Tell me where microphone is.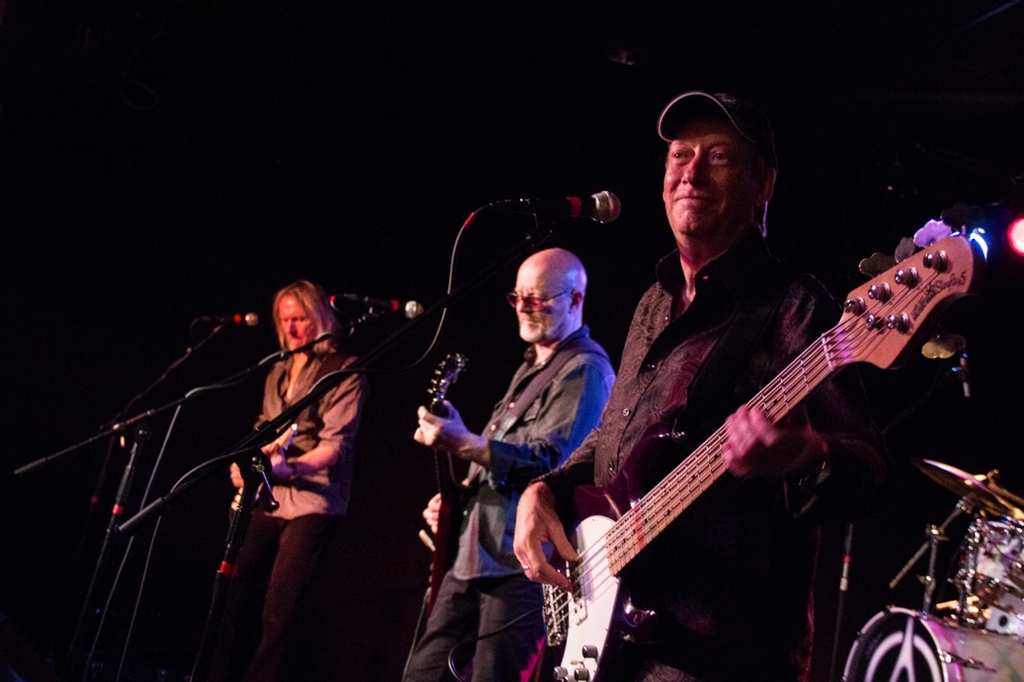
microphone is at <bbox>197, 314, 256, 325</bbox>.
